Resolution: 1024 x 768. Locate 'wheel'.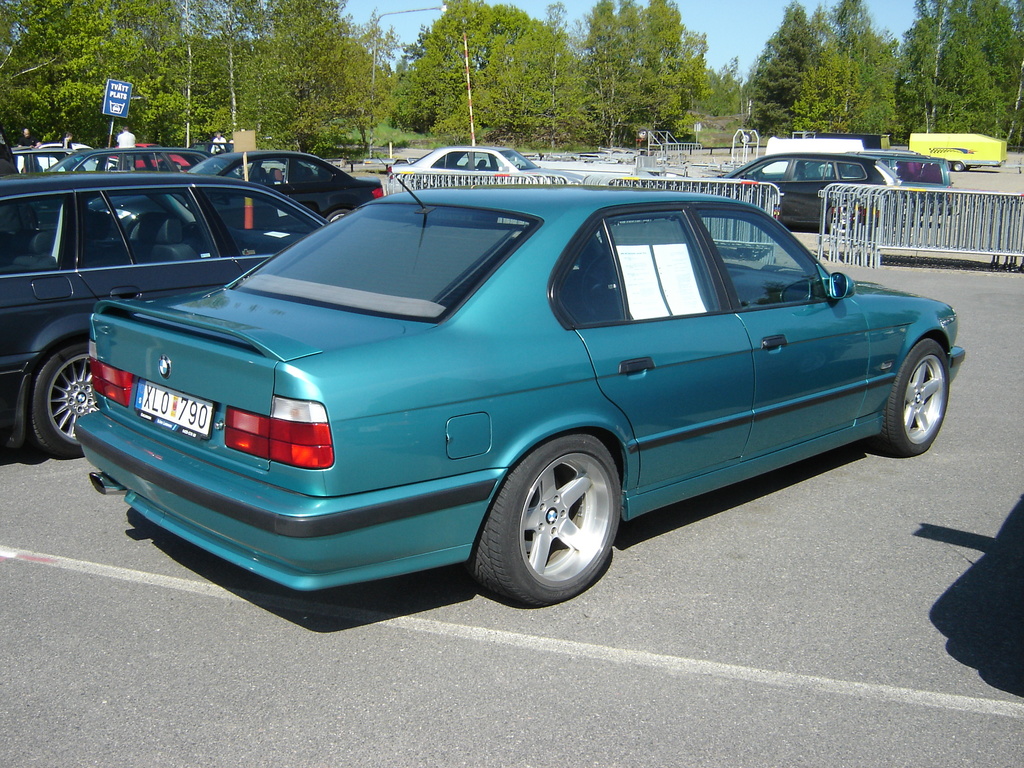
region(325, 209, 350, 223).
